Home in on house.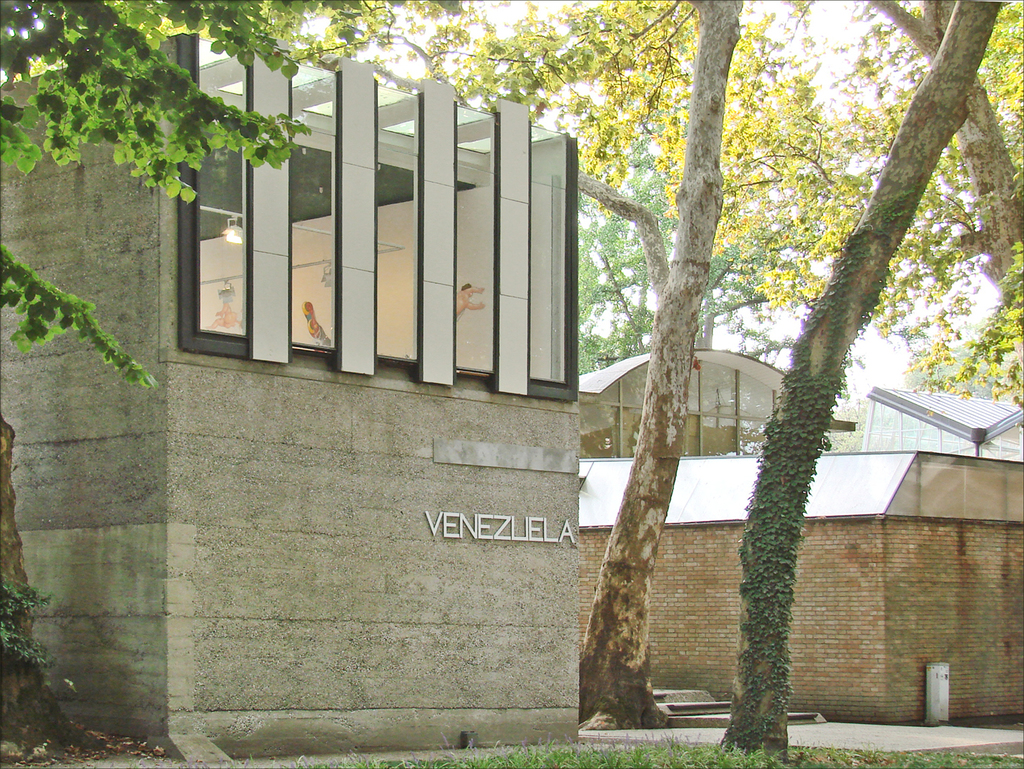
Homed in at 0/20/584/756.
